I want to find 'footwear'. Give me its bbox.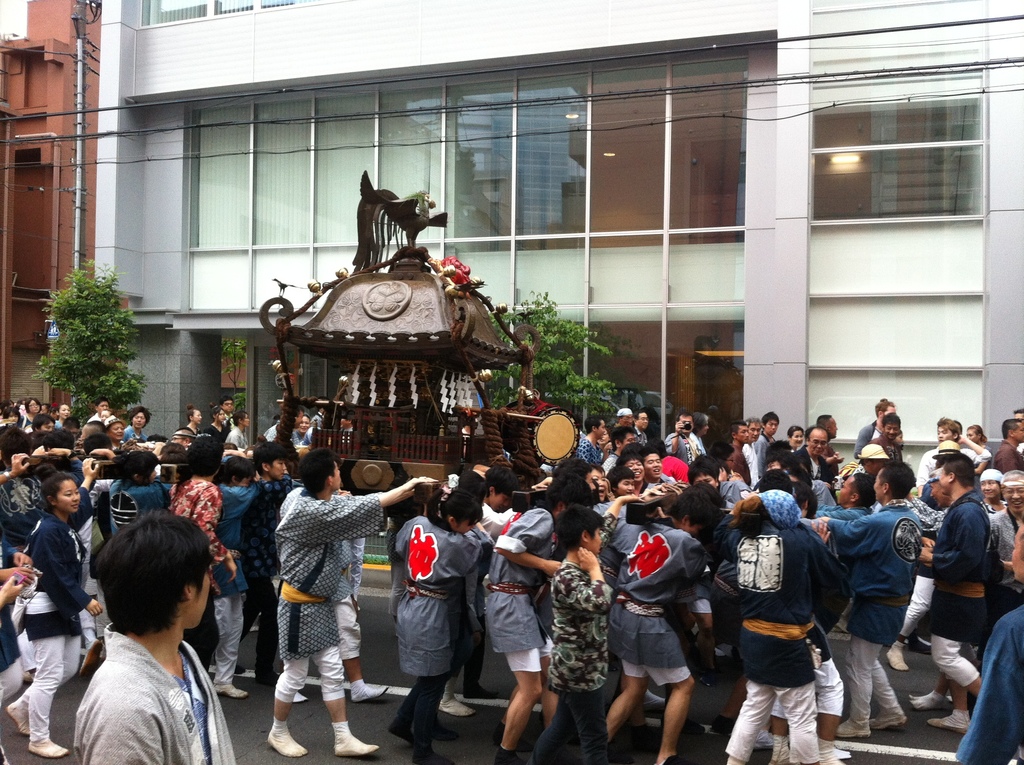
left=434, top=693, right=476, bottom=723.
